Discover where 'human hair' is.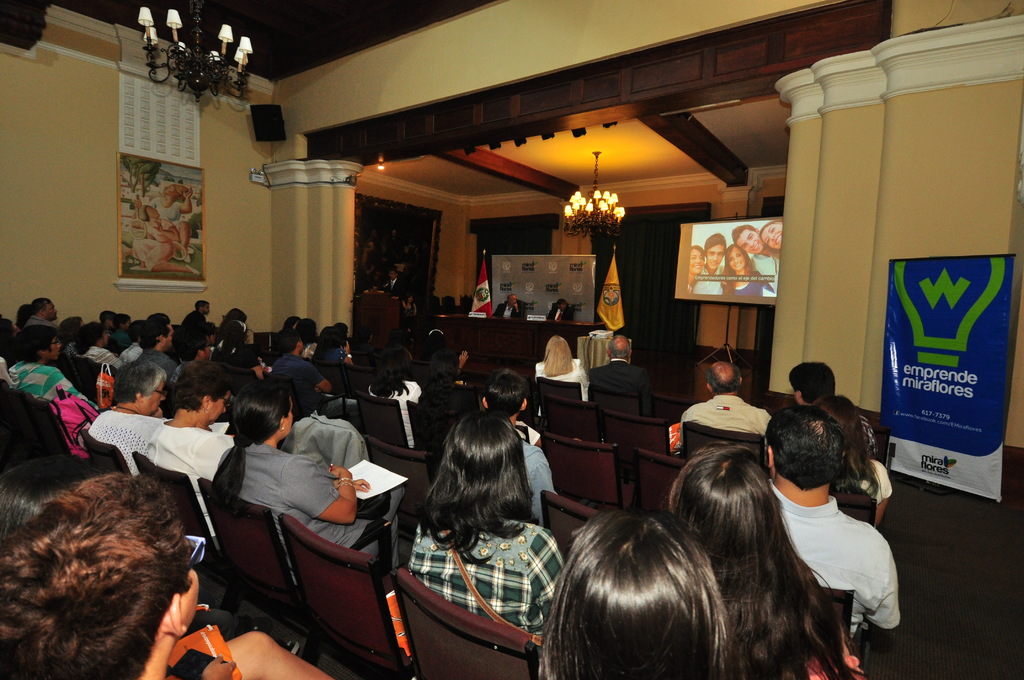
Discovered at 705,367,740,394.
